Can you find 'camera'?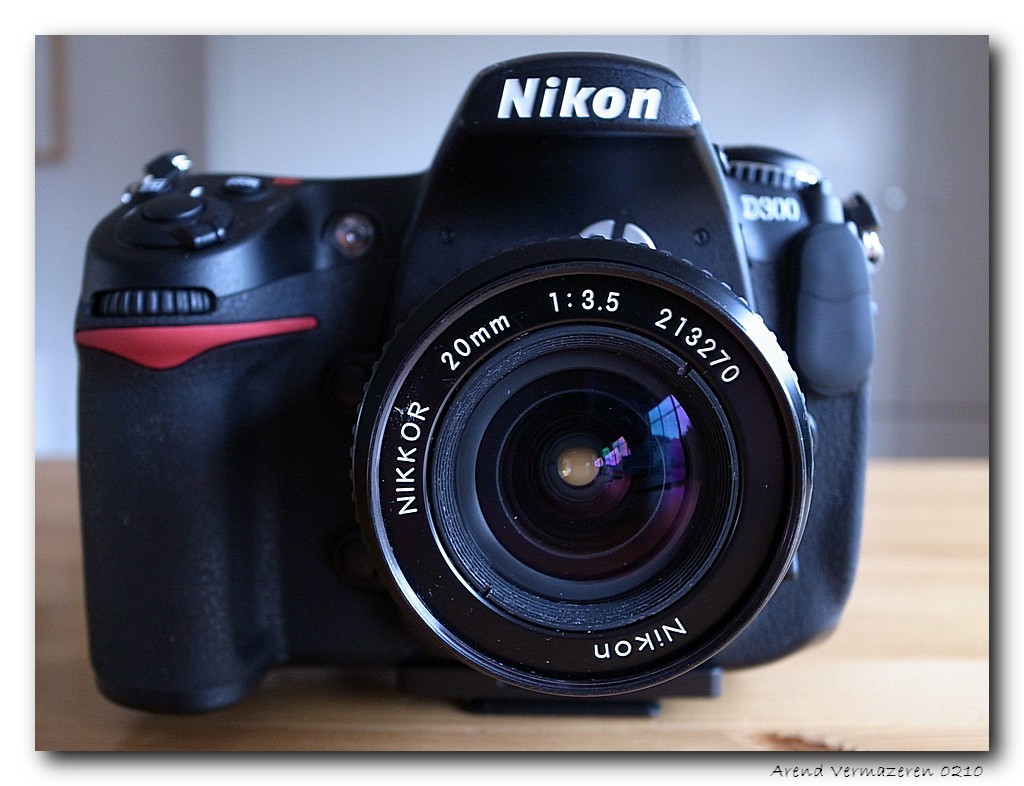
Yes, bounding box: locate(69, 46, 887, 717).
